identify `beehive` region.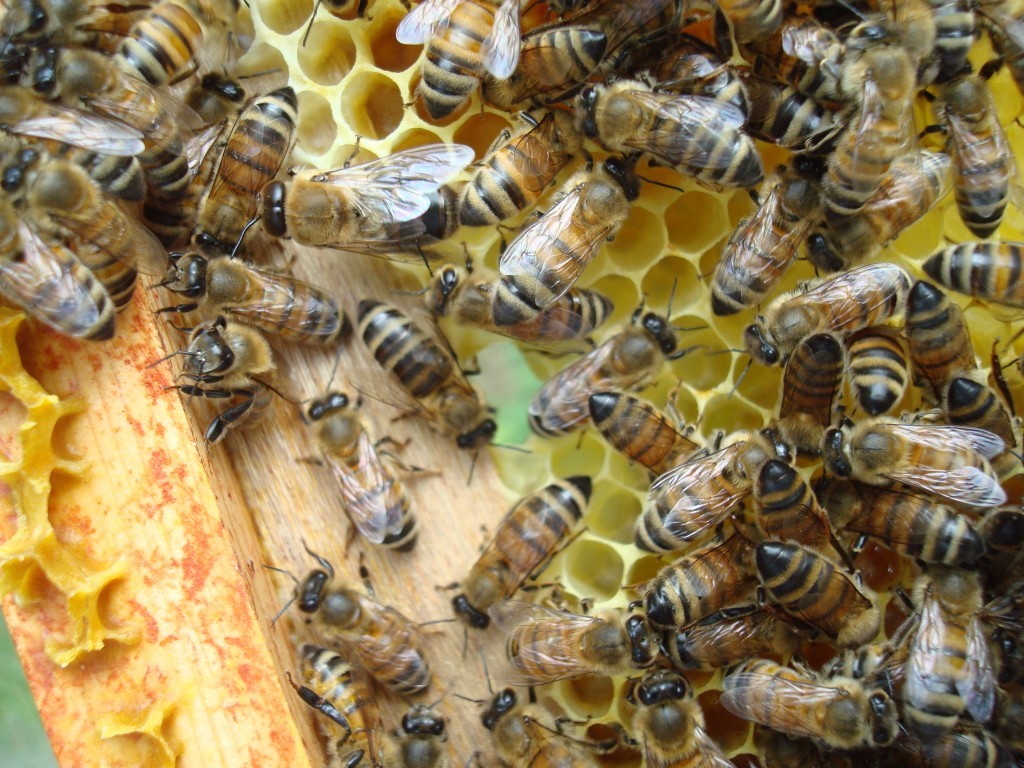
Region: detection(0, 0, 1023, 767).
